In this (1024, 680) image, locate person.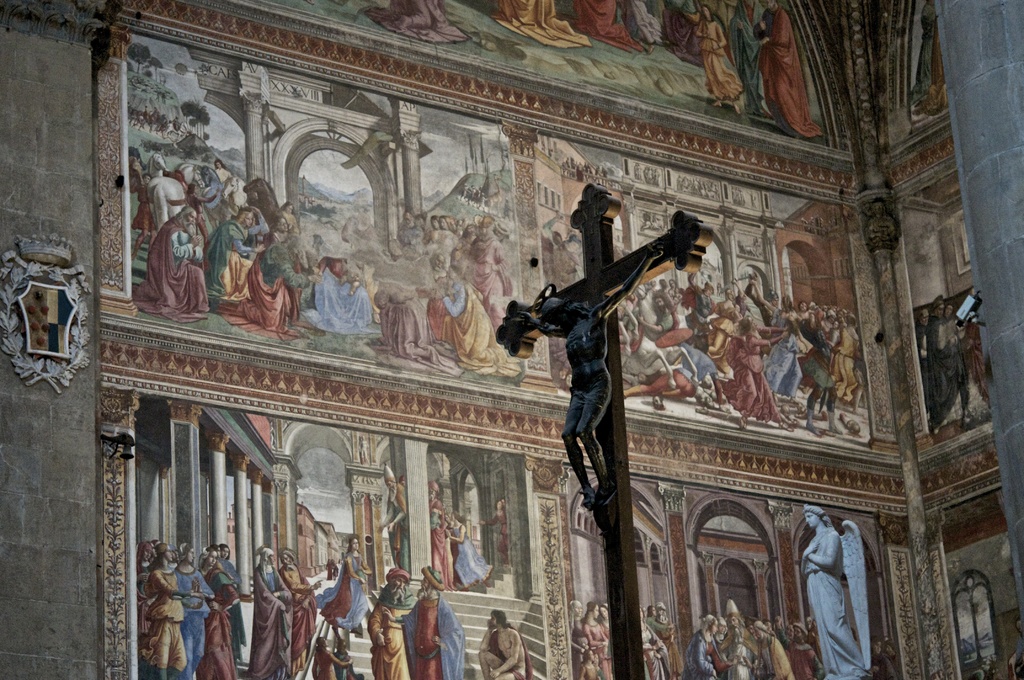
Bounding box: 925, 292, 968, 422.
